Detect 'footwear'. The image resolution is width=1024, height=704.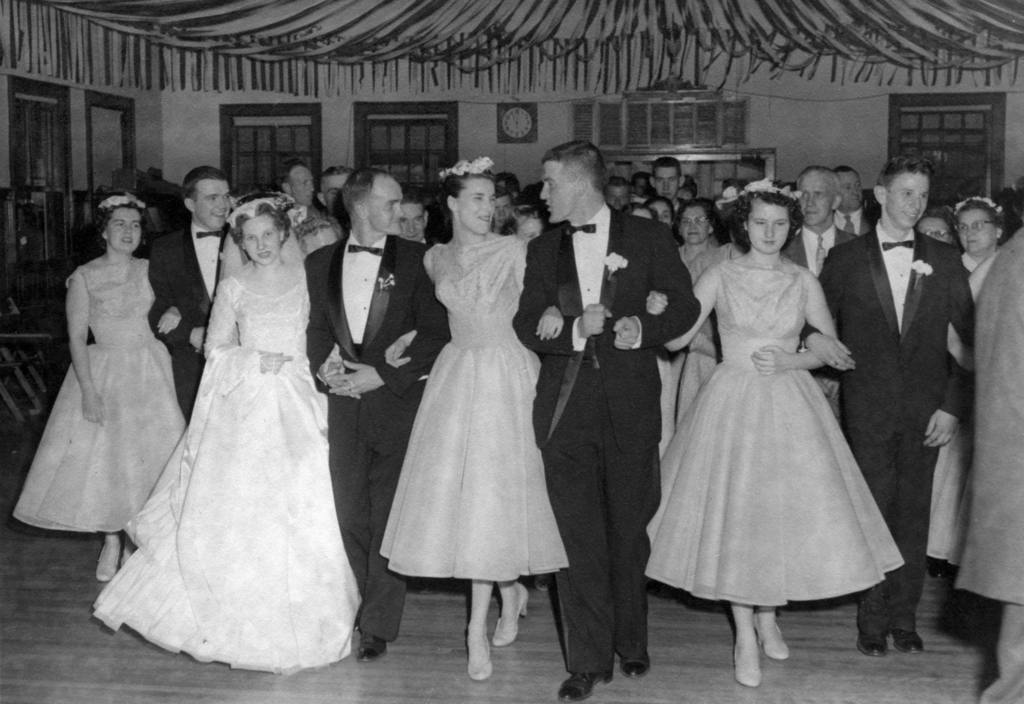
[467,626,492,680].
